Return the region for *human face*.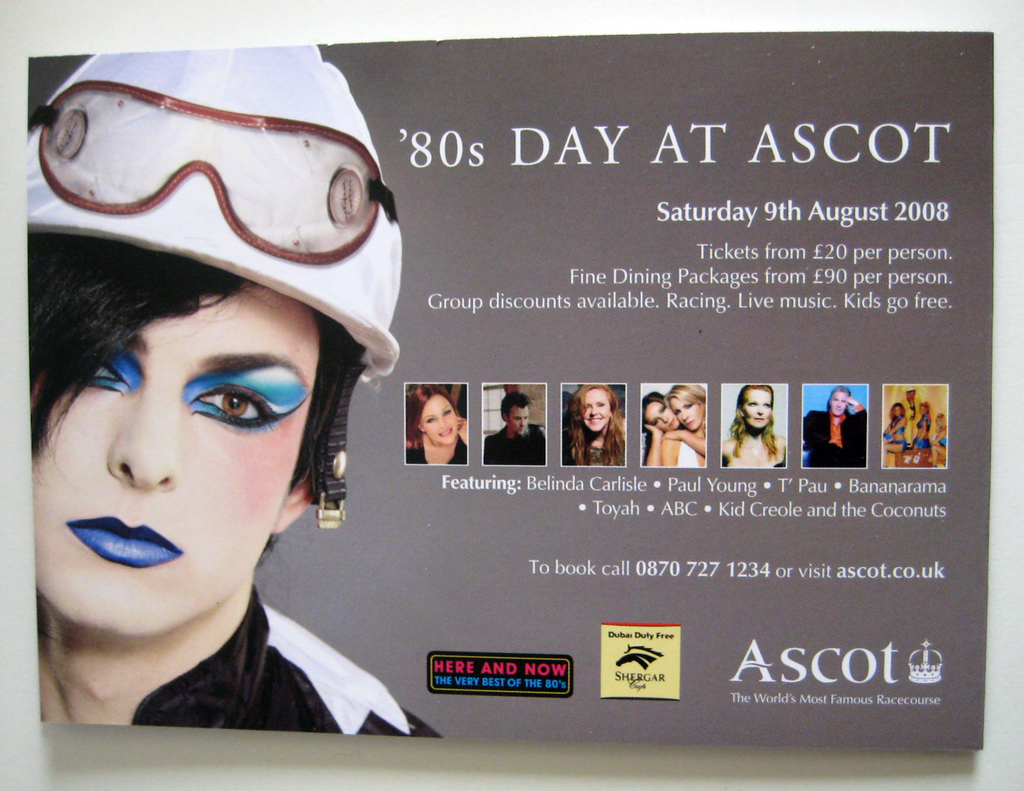
<box>420,393,458,444</box>.
